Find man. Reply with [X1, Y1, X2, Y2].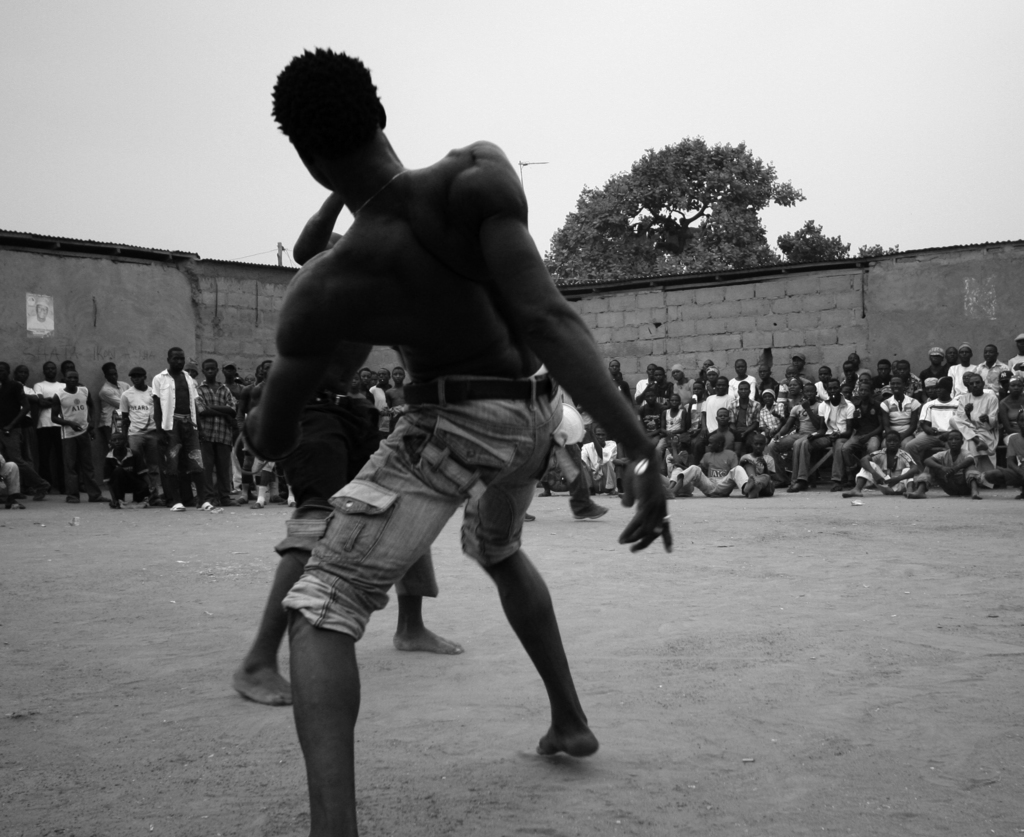
[365, 365, 389, 447].
